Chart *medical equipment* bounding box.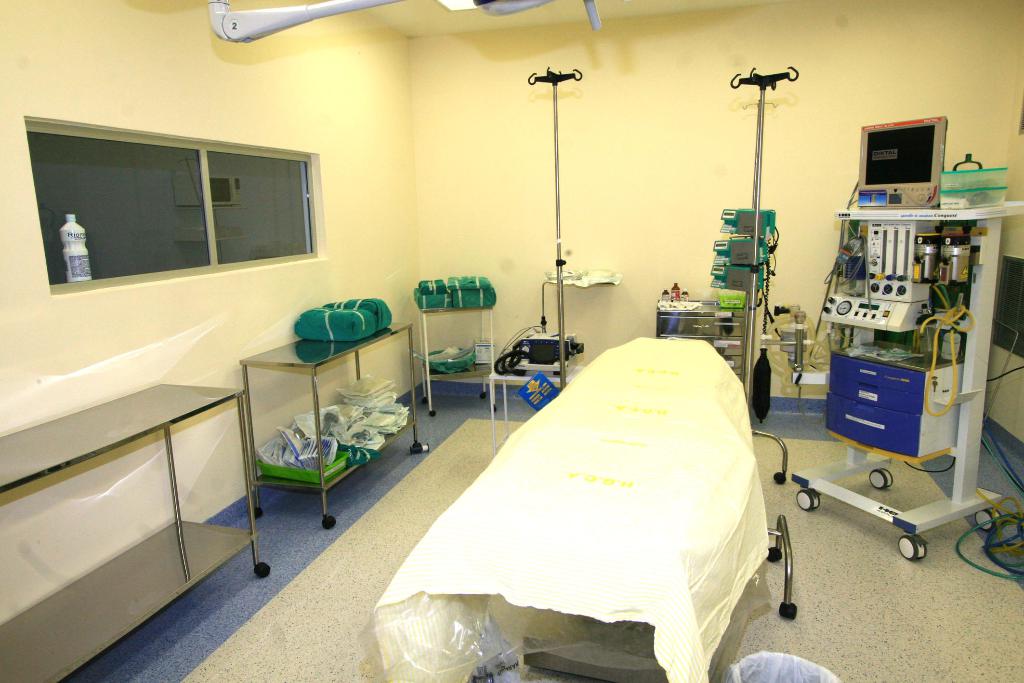
Charted: (522, 67, 584, 392).
